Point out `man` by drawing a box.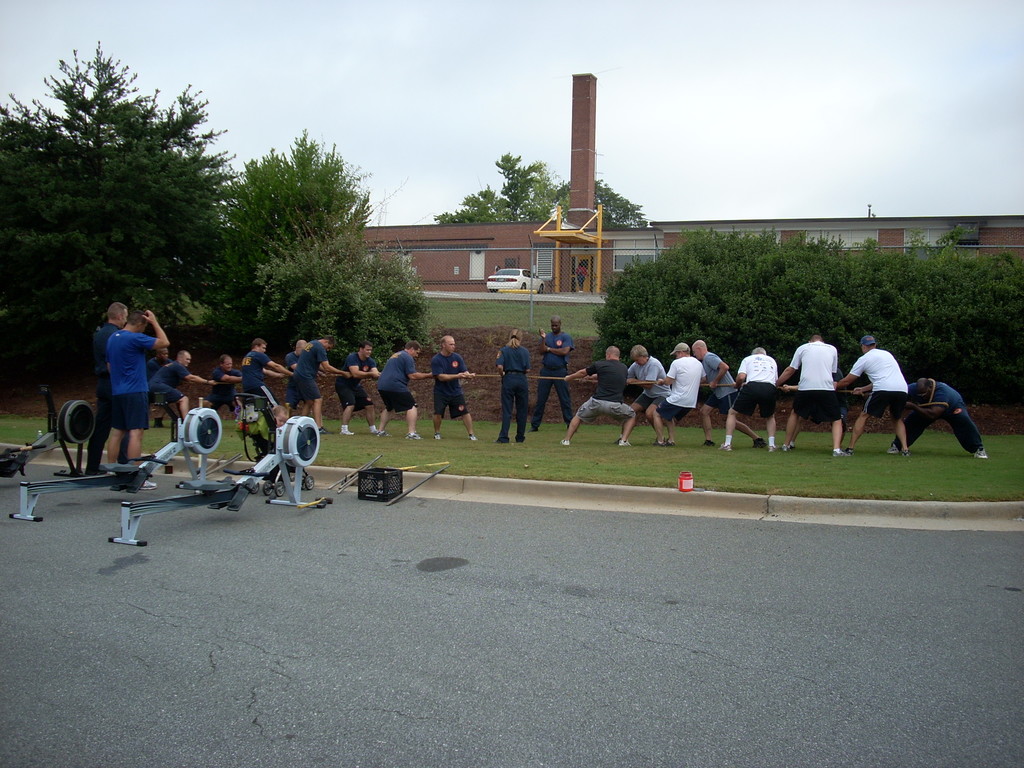
(x1=522, y1=320, x2=580, y2=434).
